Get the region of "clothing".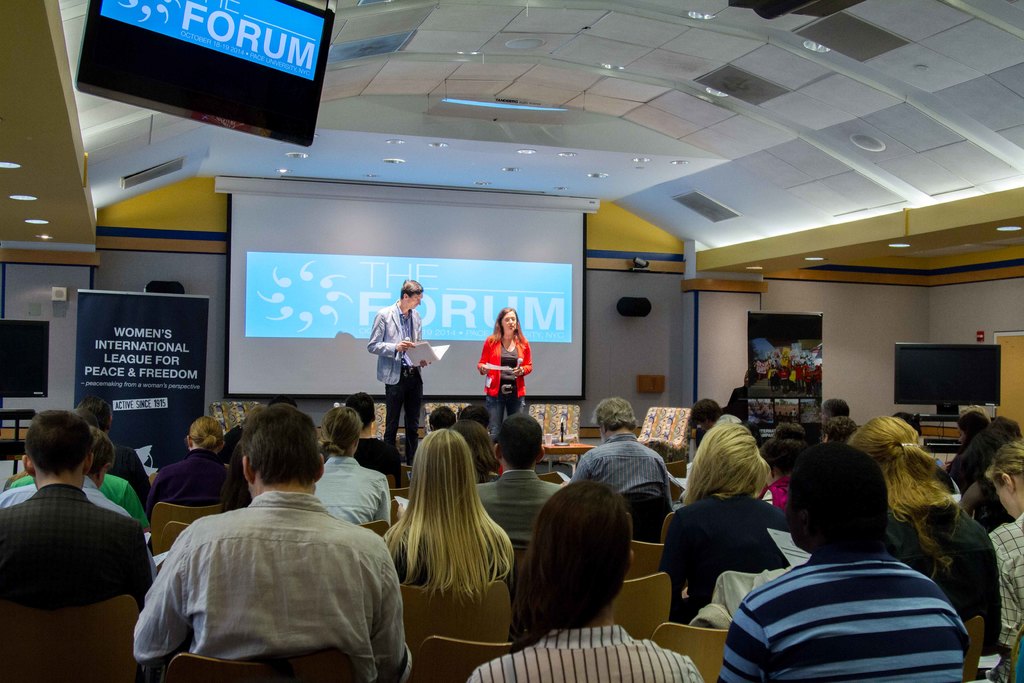
(887,493,996,648).
